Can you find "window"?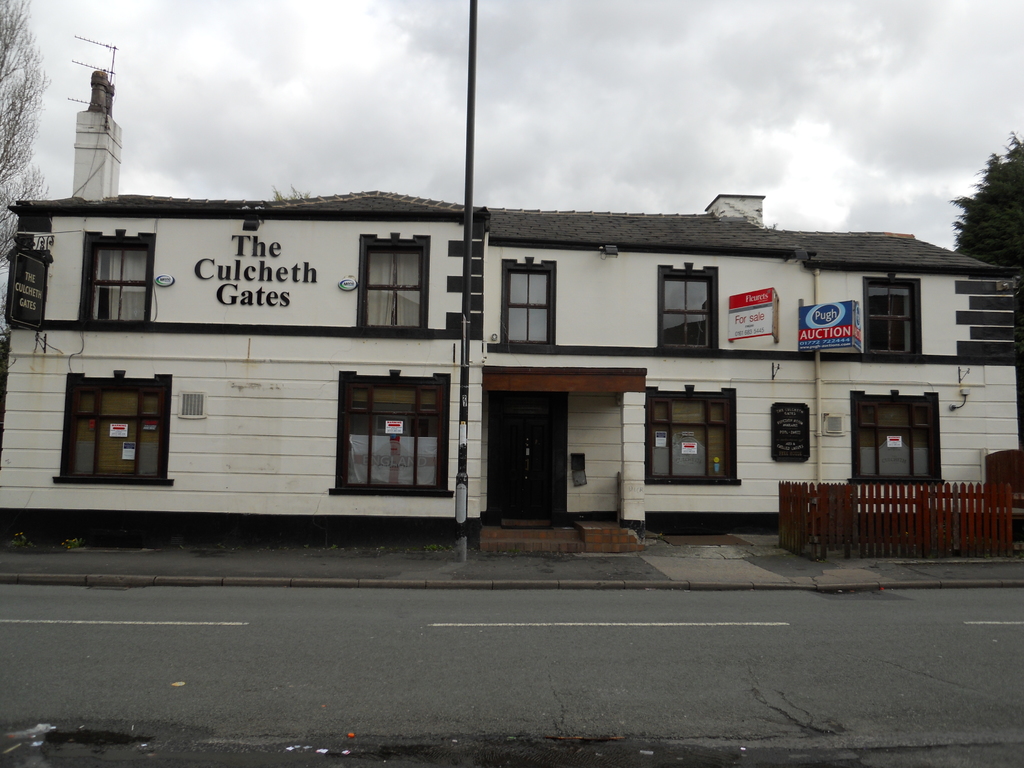
Yes, bounding box: [514,262,554,342].
